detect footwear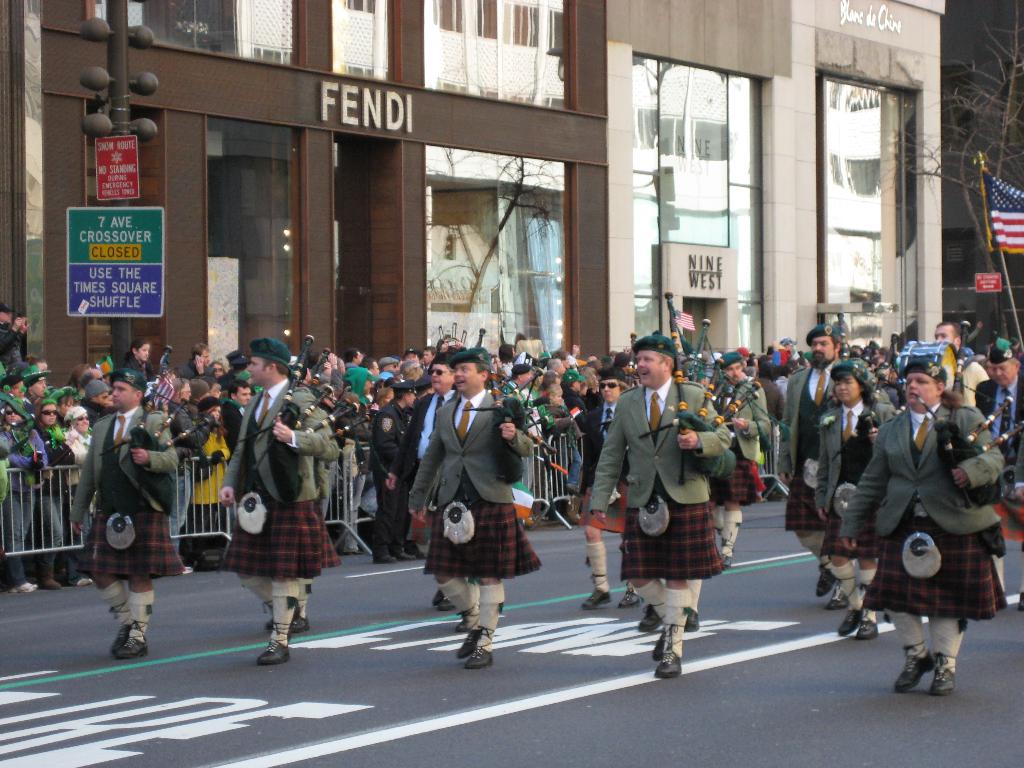
l=111, t=630, r=125, b=654
